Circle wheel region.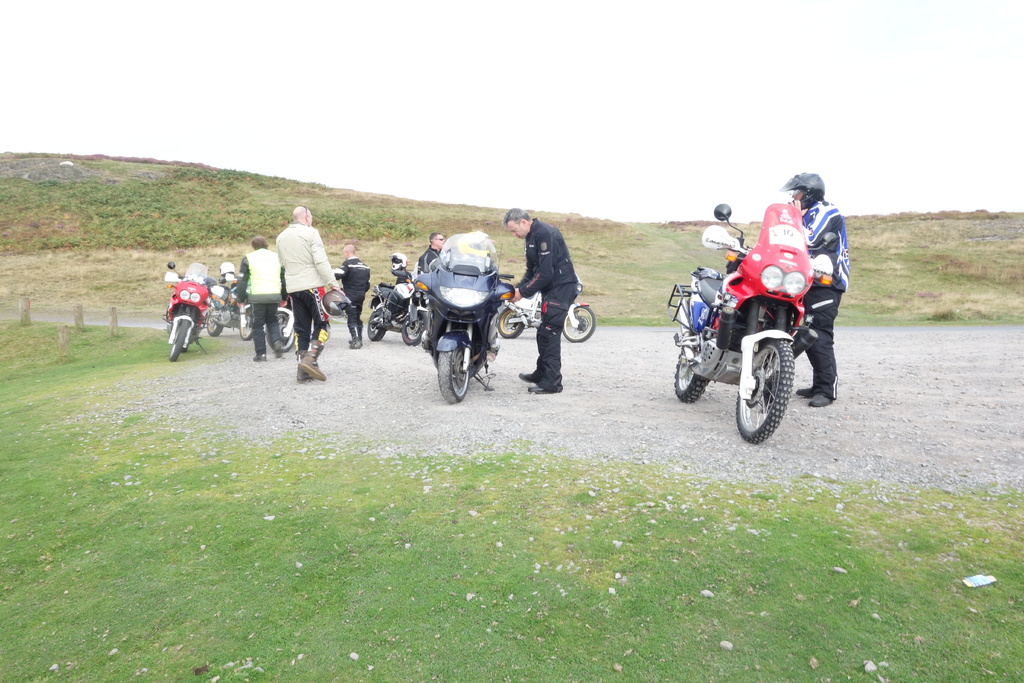
Region: (165, 323, 193, 360).
